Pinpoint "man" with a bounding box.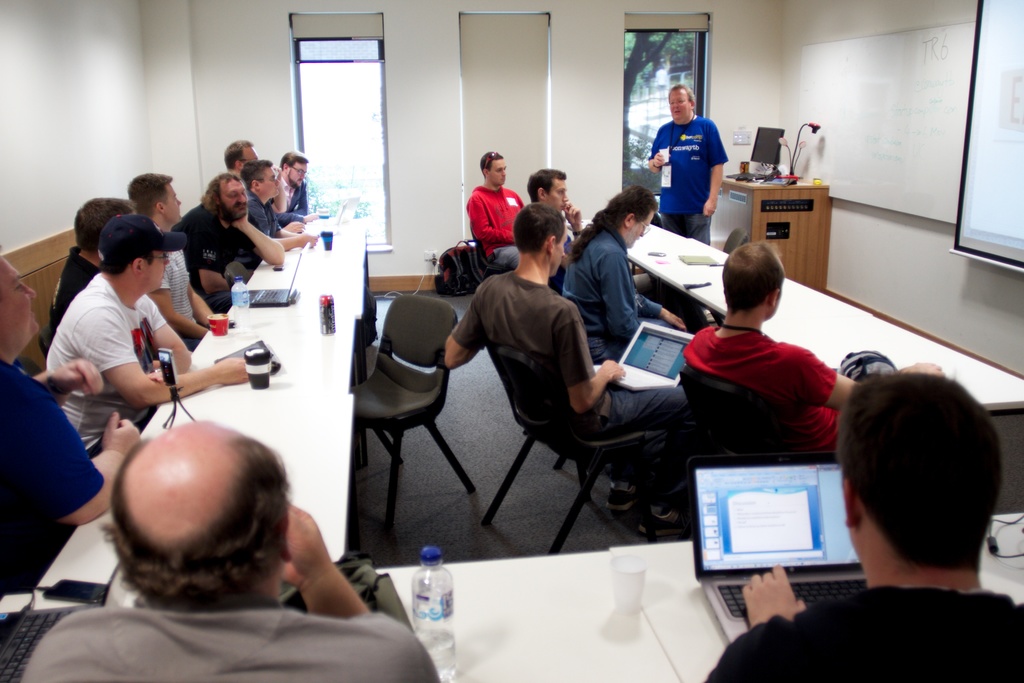
<region>683, 235, 863, 456</region>.
